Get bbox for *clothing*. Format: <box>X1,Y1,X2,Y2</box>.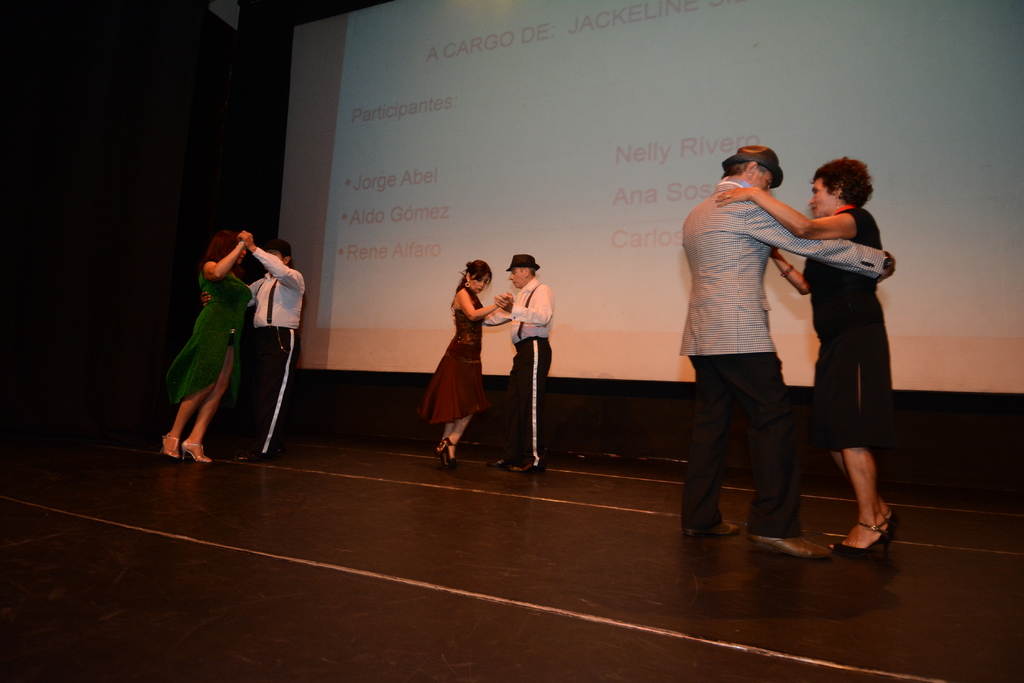
<box>496,271,553,473</box>.
